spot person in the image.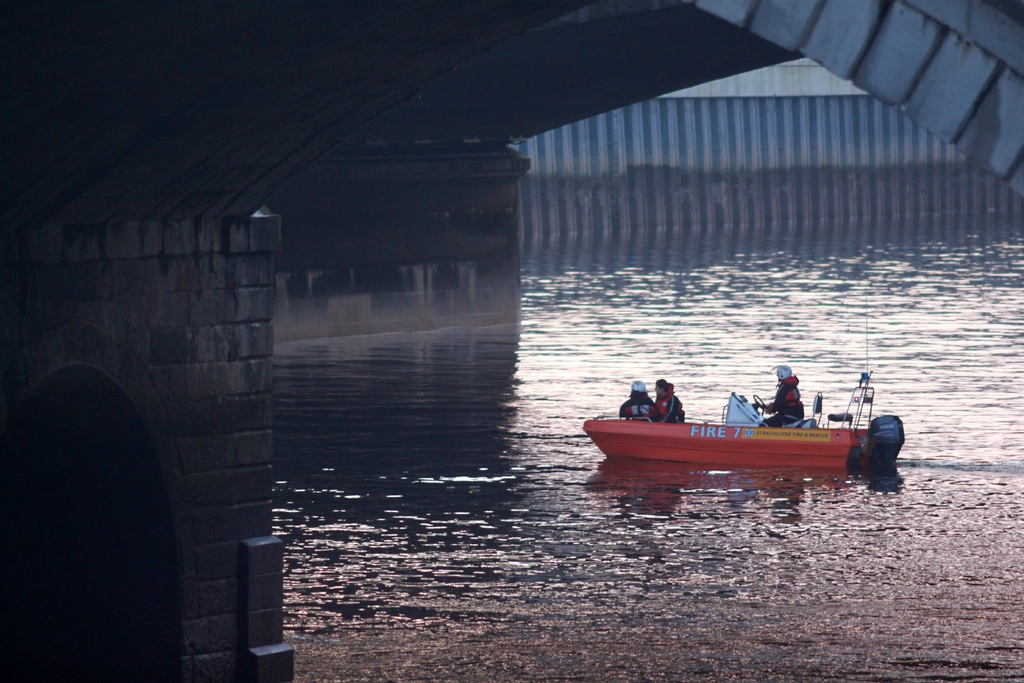
person found at (x1=760, y1=361, x2=806, y2=429).
